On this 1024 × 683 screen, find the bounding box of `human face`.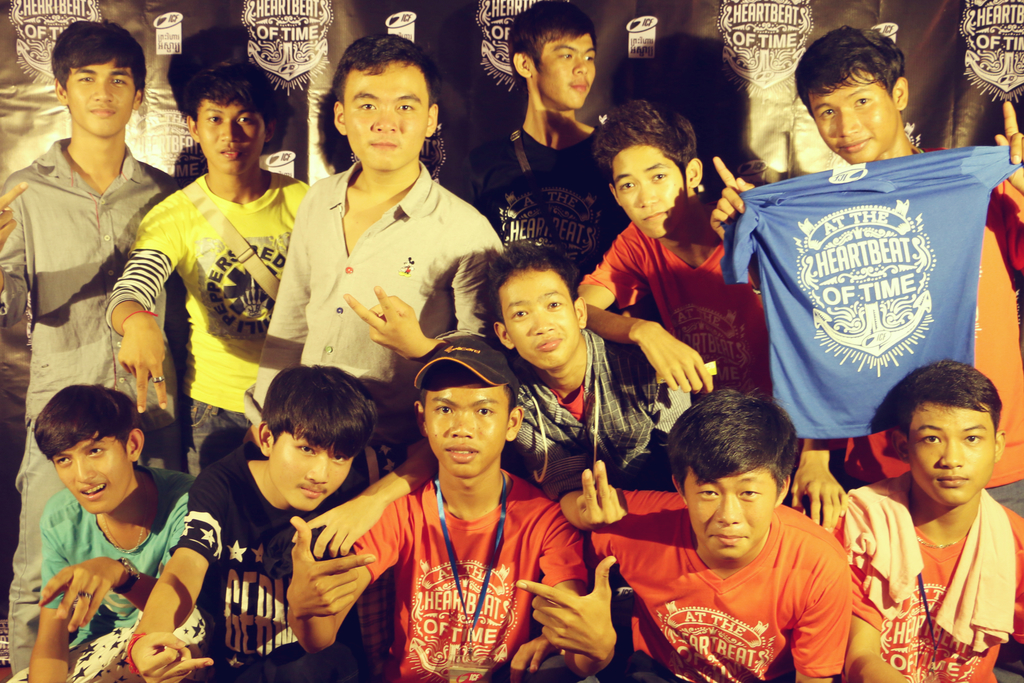
Bounding box: BBox(617, 138, 684, 237).
